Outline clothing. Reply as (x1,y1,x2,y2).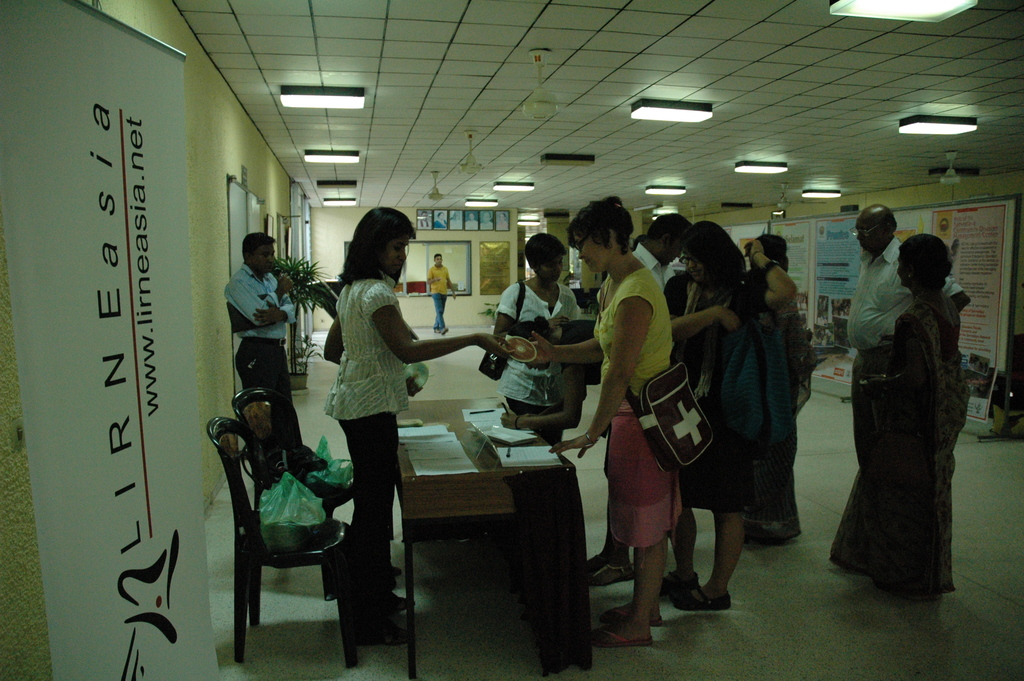
(425,261,451,328).
